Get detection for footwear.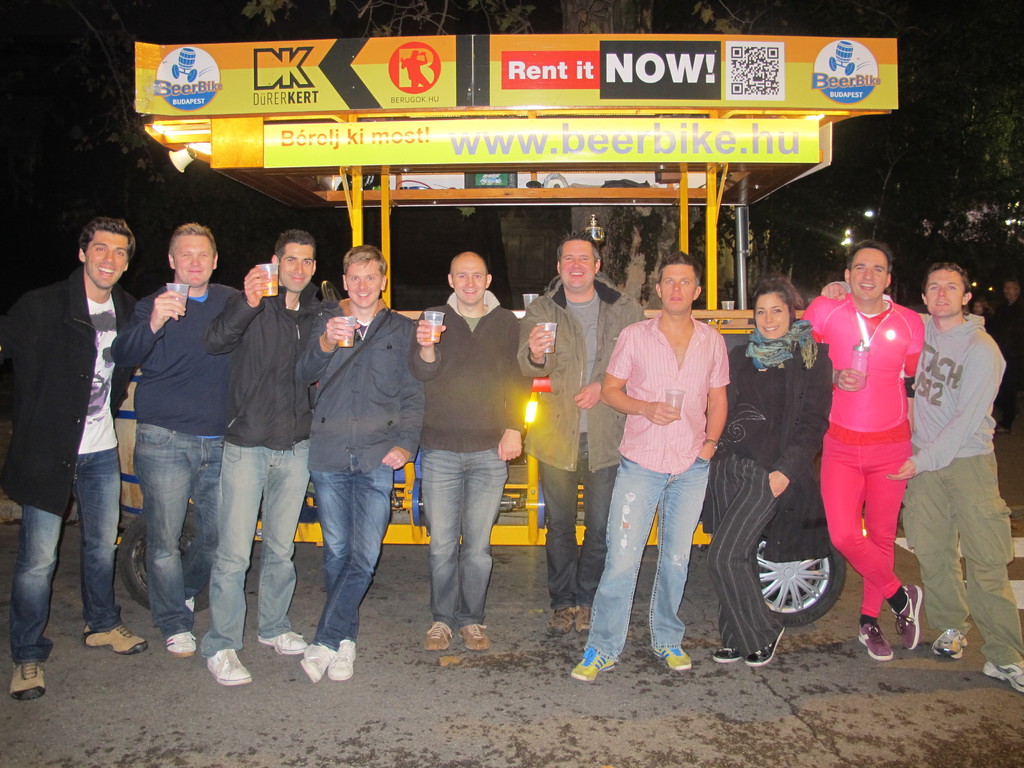
Detection: select_region(327, 639, 358, 680).
